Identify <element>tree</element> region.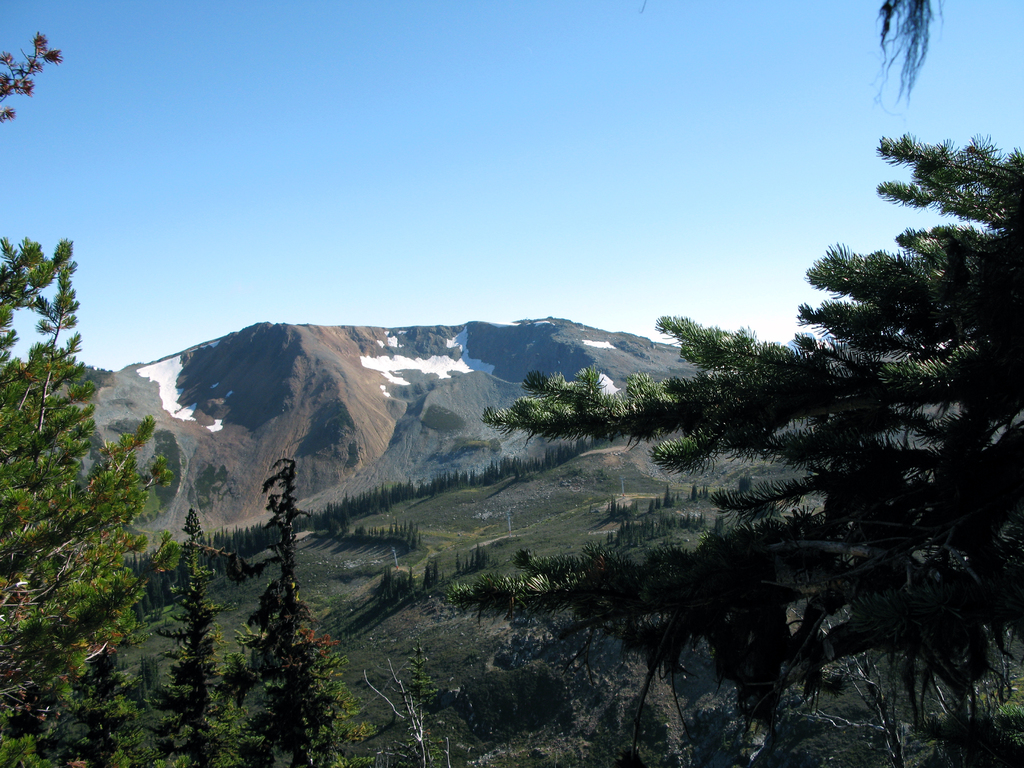
Region: (0, 29, 76, 120).
